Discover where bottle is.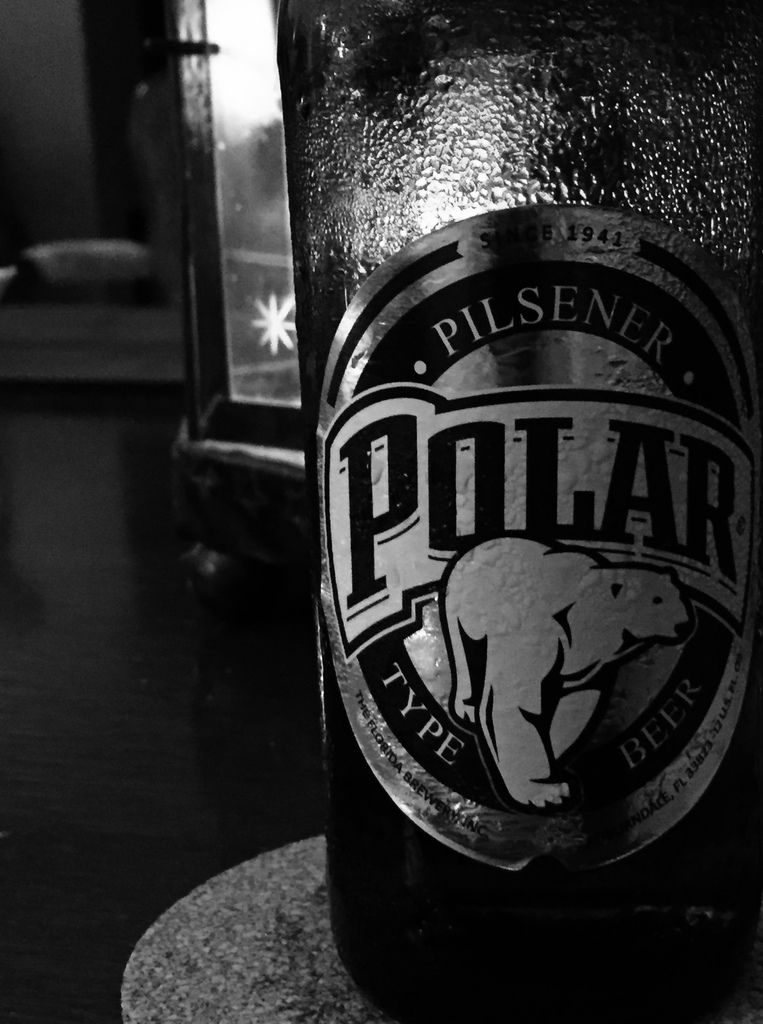
Discovered at x1=274 y1=0 x2=762 y2=1023.
